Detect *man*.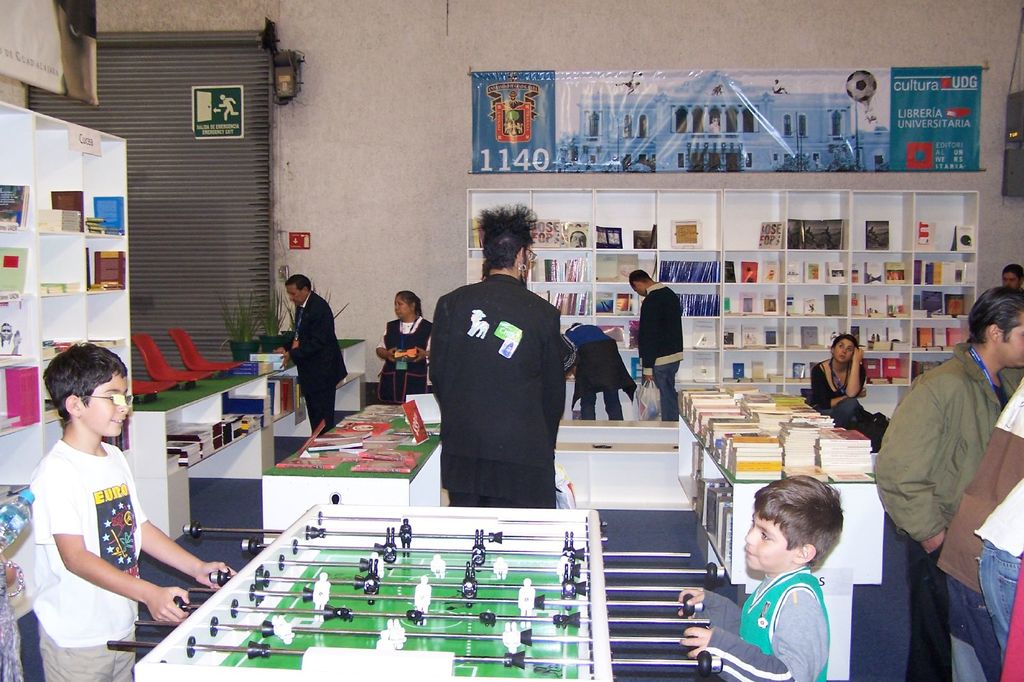
Detected at [x1=272, y1=273, x2=346, y2=437].
